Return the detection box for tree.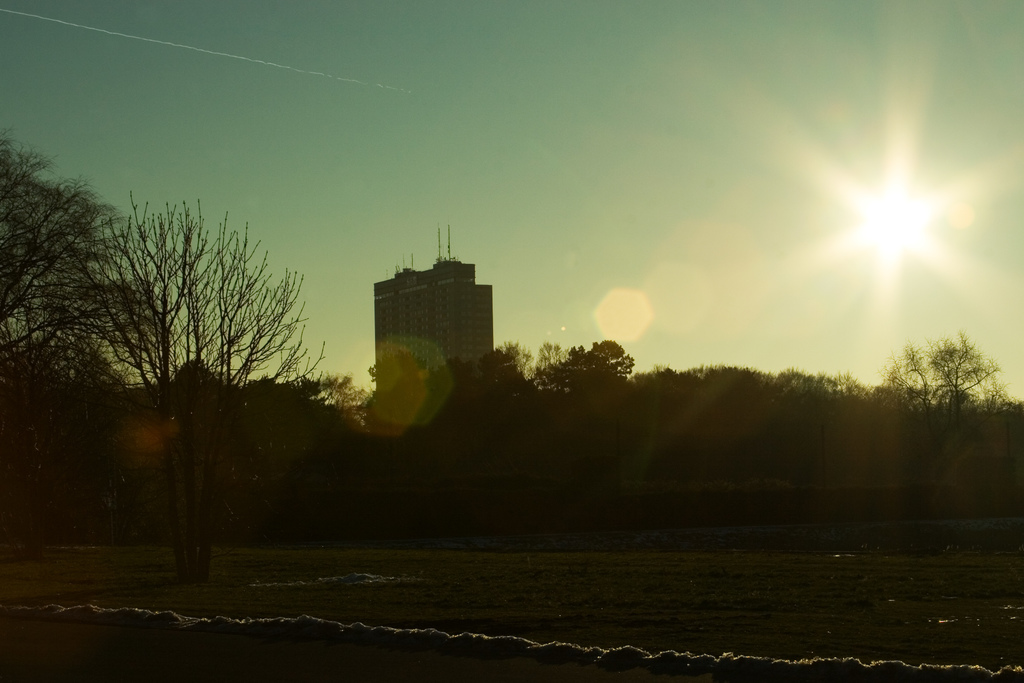
{"left": 129, "top": 187, "right": 342, "bottom": 576}.
